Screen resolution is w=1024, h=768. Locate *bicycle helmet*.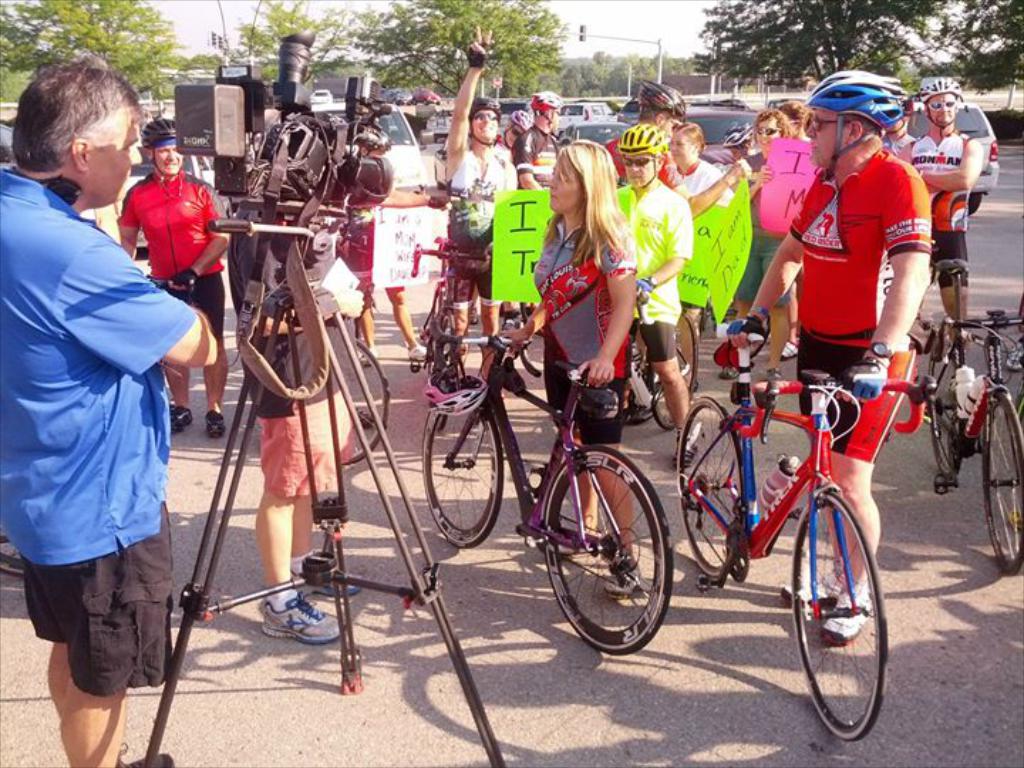
[806,65,910,178].
